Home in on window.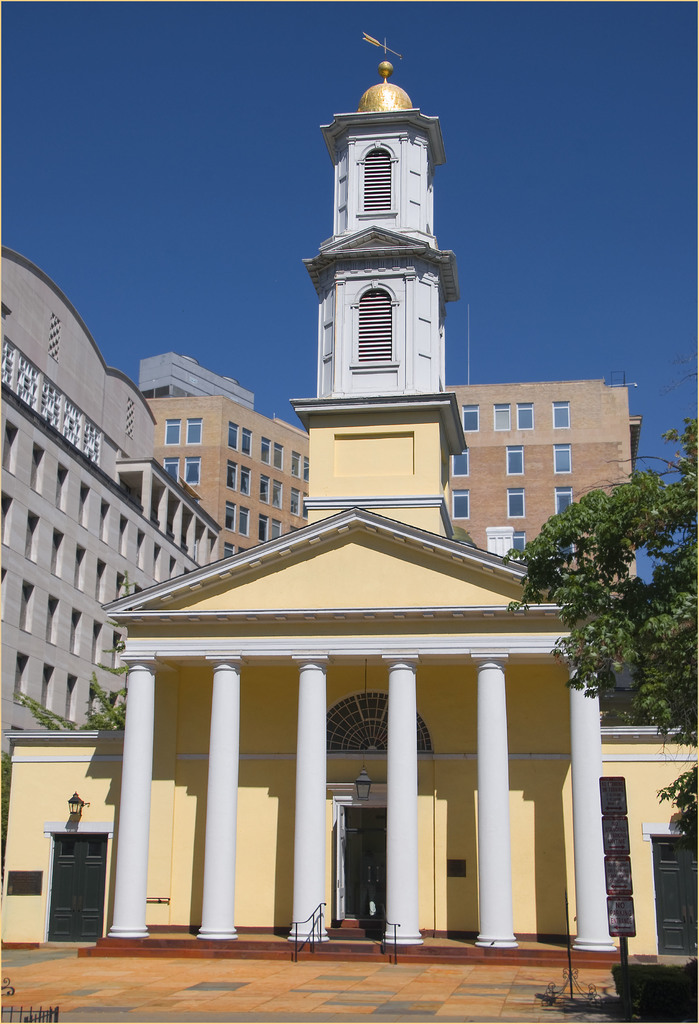
Homed in at <box>352,140,398,218</box>.
